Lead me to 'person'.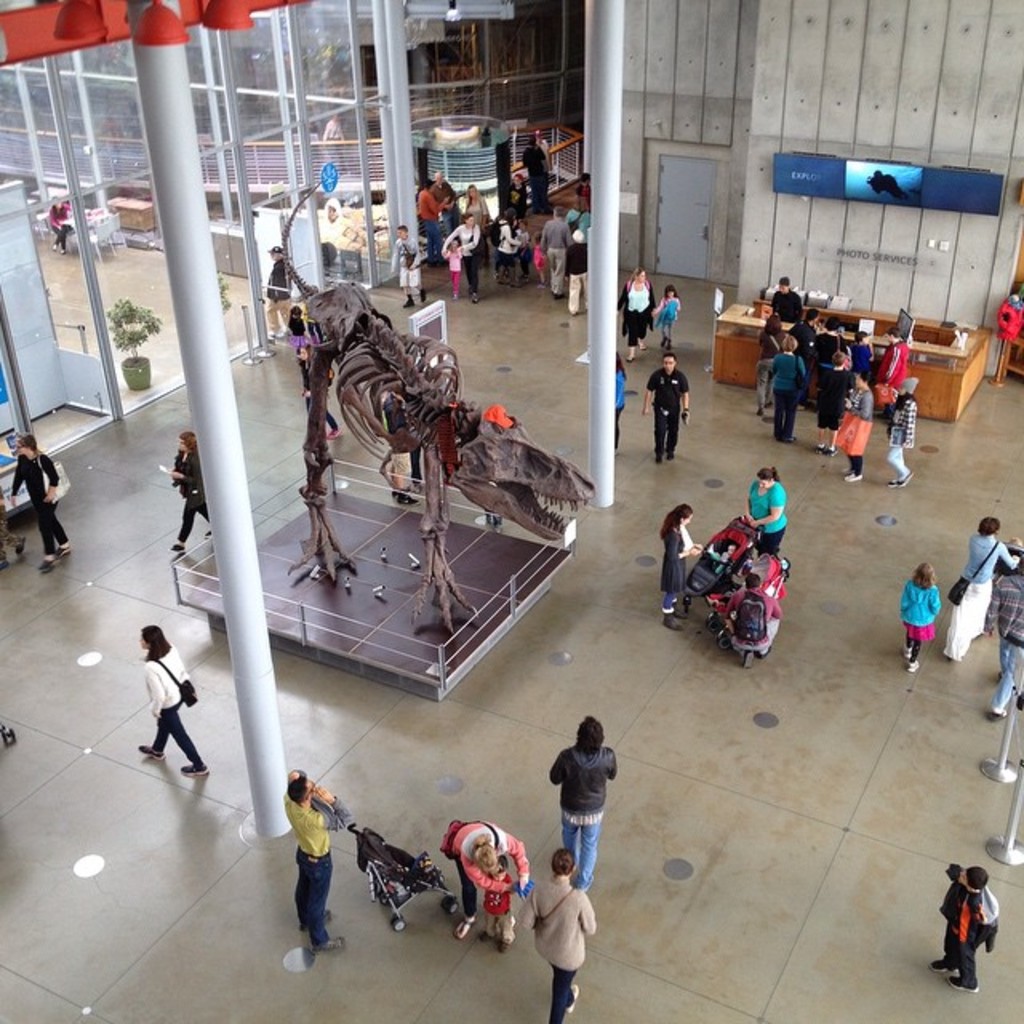
Lead to bbox=[134, 624, 210, 779].
